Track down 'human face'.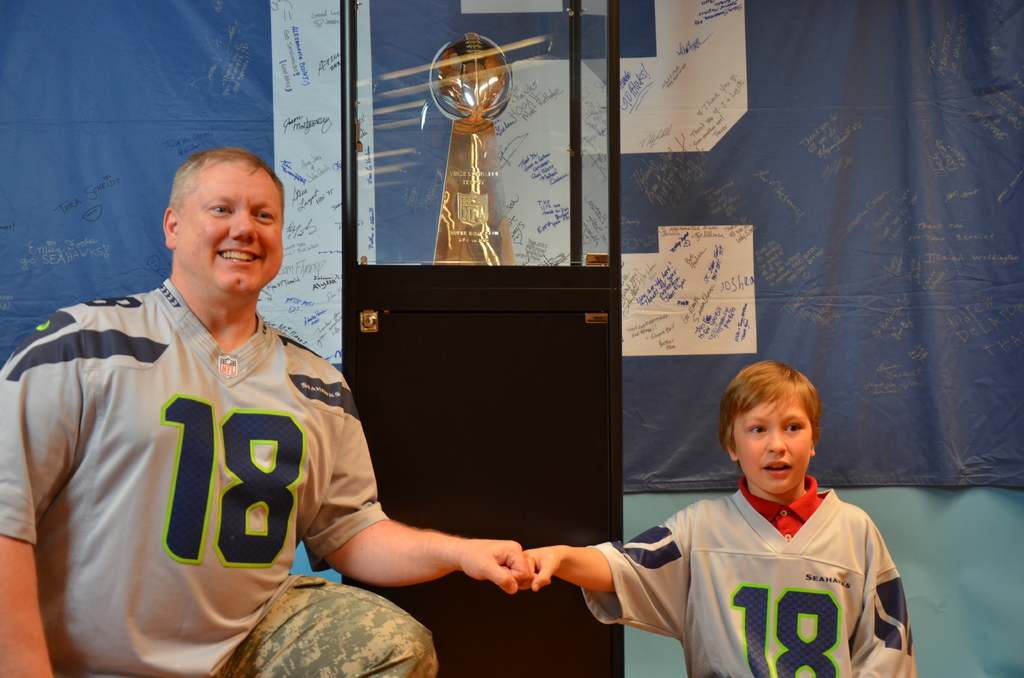
Tracked to left=179, top=162, right=285, bottom=296.
